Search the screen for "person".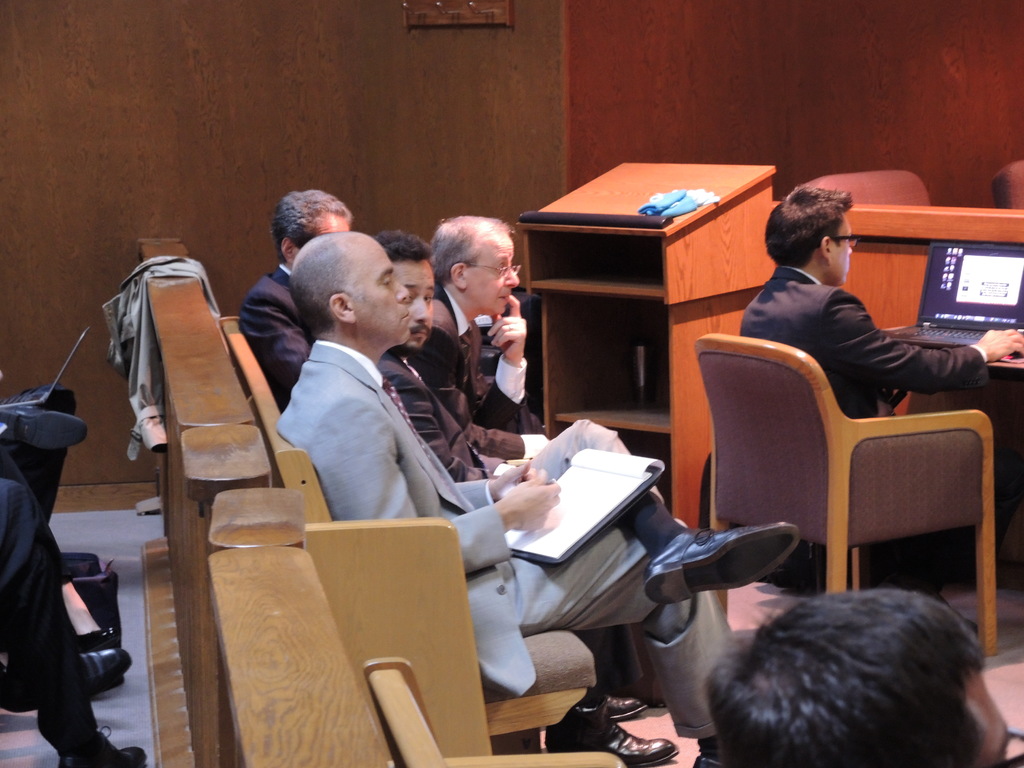
Found at <bbox>278, 230, 806, 767</bbox>.
